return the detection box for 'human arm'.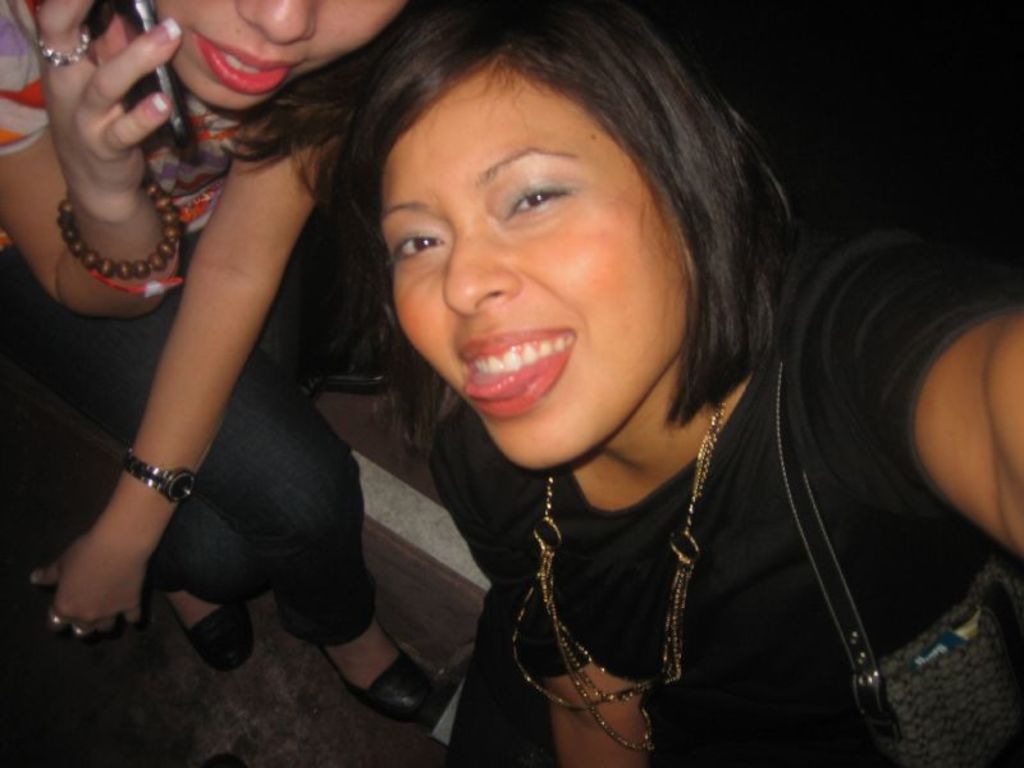
(x1=35, y1=122, x2=347, y2=639).
